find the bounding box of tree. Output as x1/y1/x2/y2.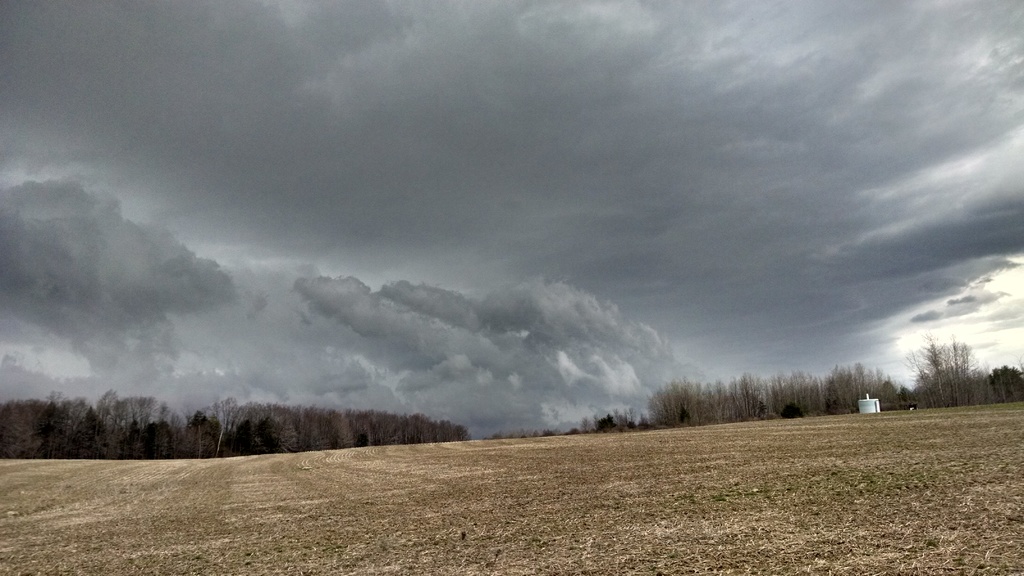
588/403/645/437.
